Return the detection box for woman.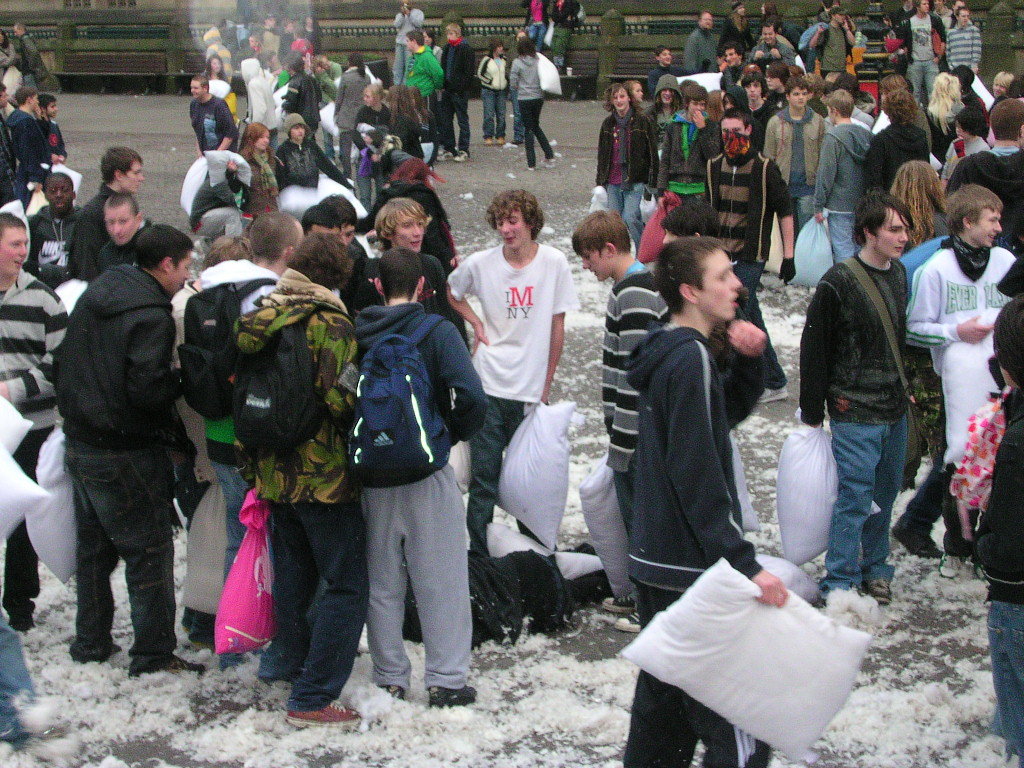
<box>351,90,384,210</box>.
